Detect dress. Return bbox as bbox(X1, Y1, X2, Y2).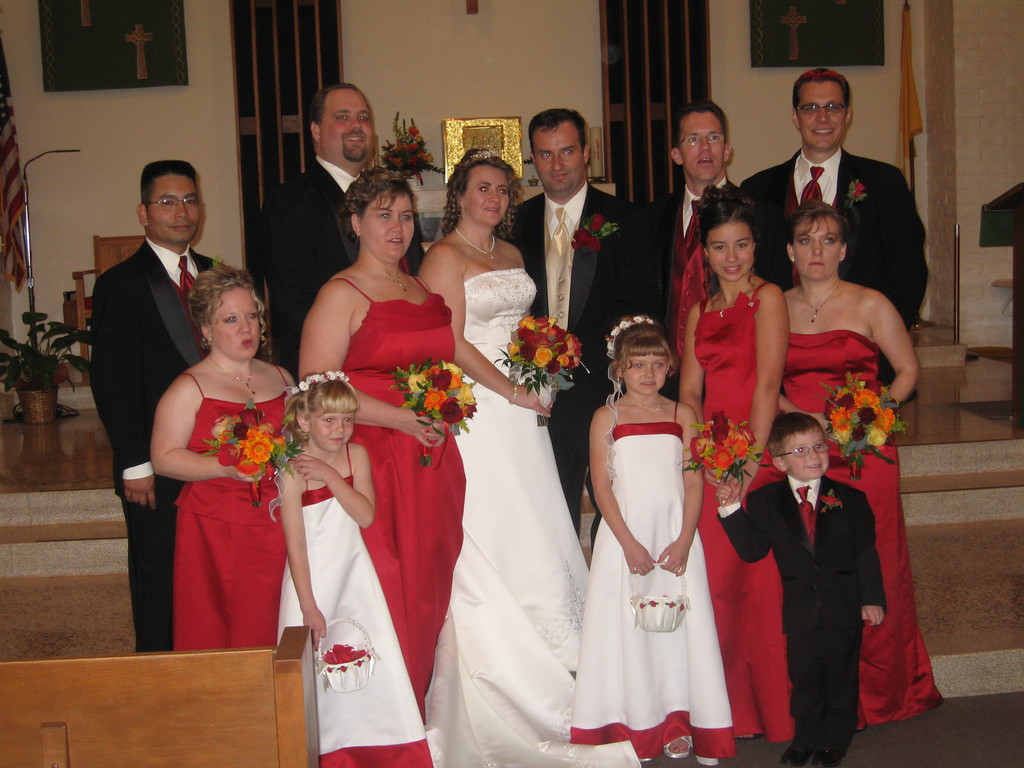
bbox(690, 285, 862, 745).
